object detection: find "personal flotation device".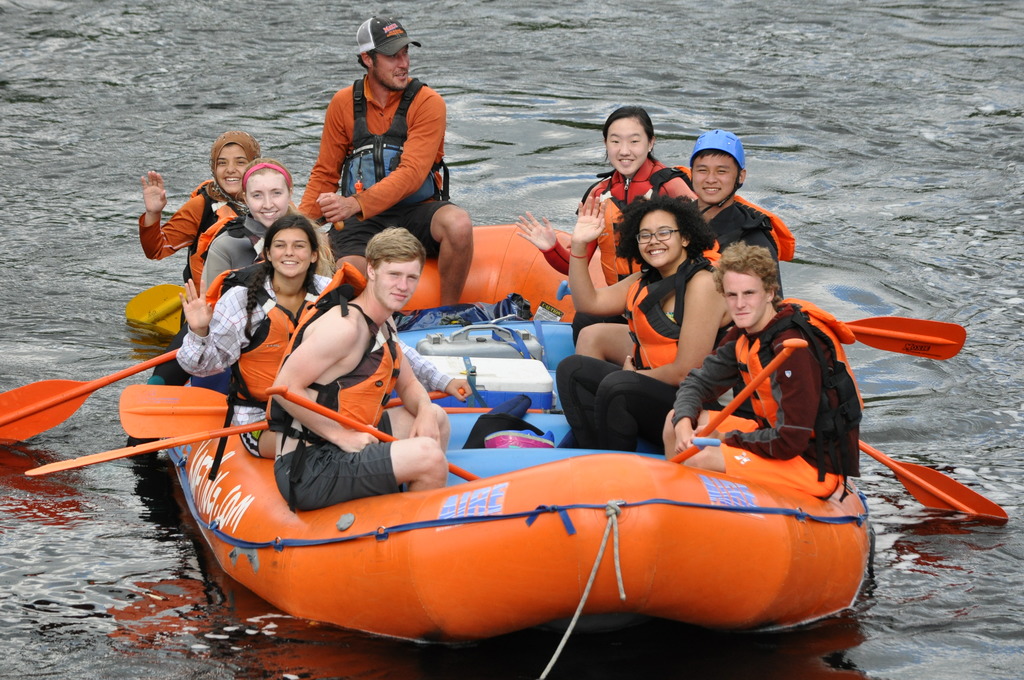
rect(344, 76, 444, 208).
